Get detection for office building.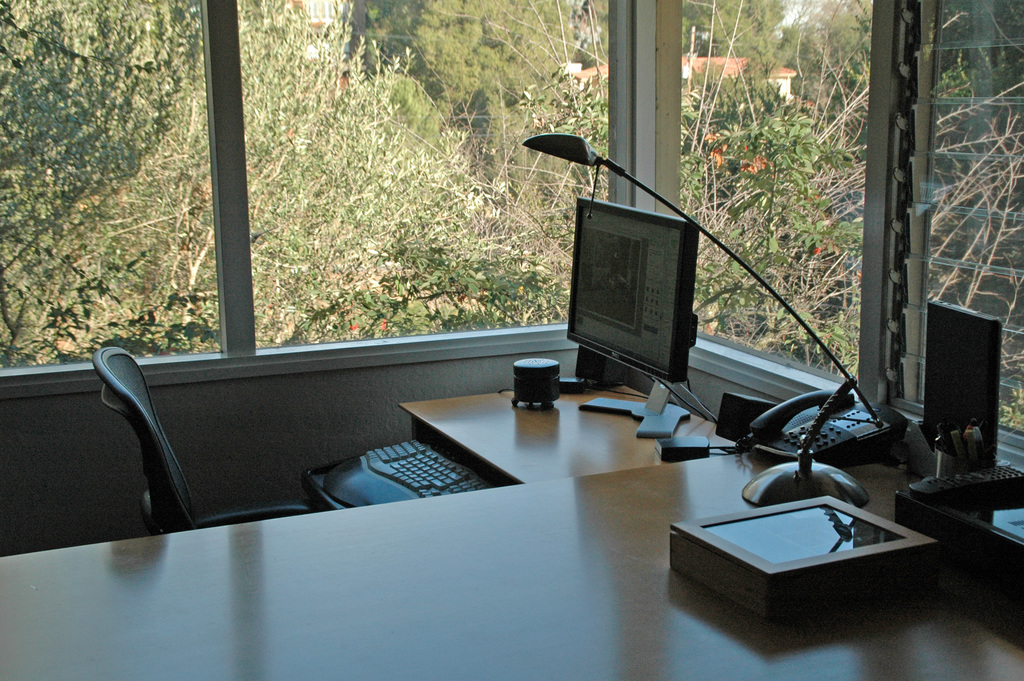
Detection: bbox=(0, 0, 1023, 680).
